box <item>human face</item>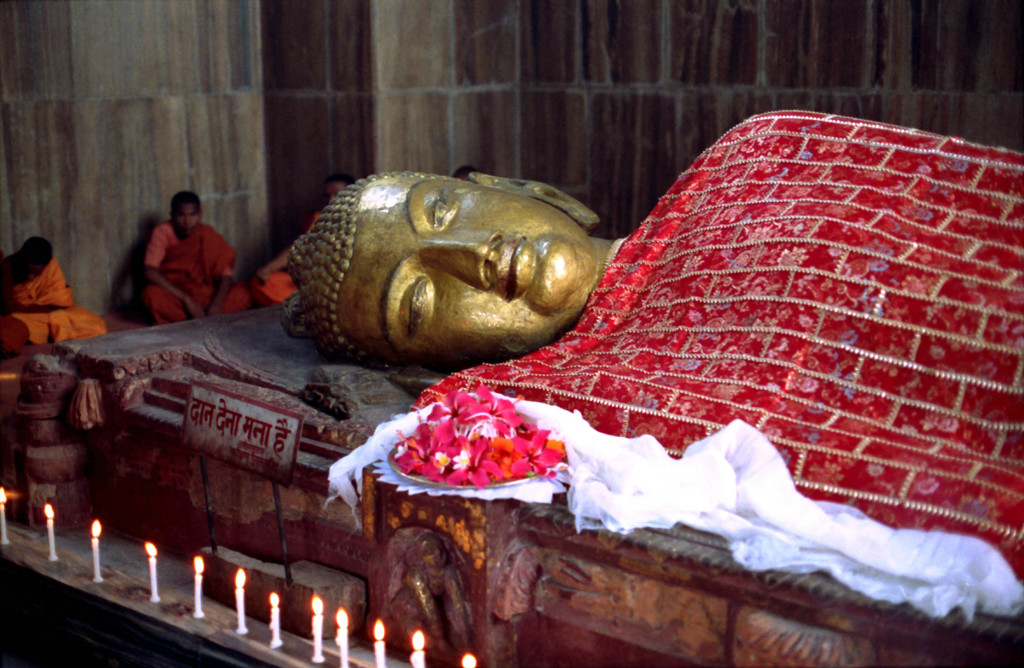
[left=172, top=200, right=199, bottom=233]
